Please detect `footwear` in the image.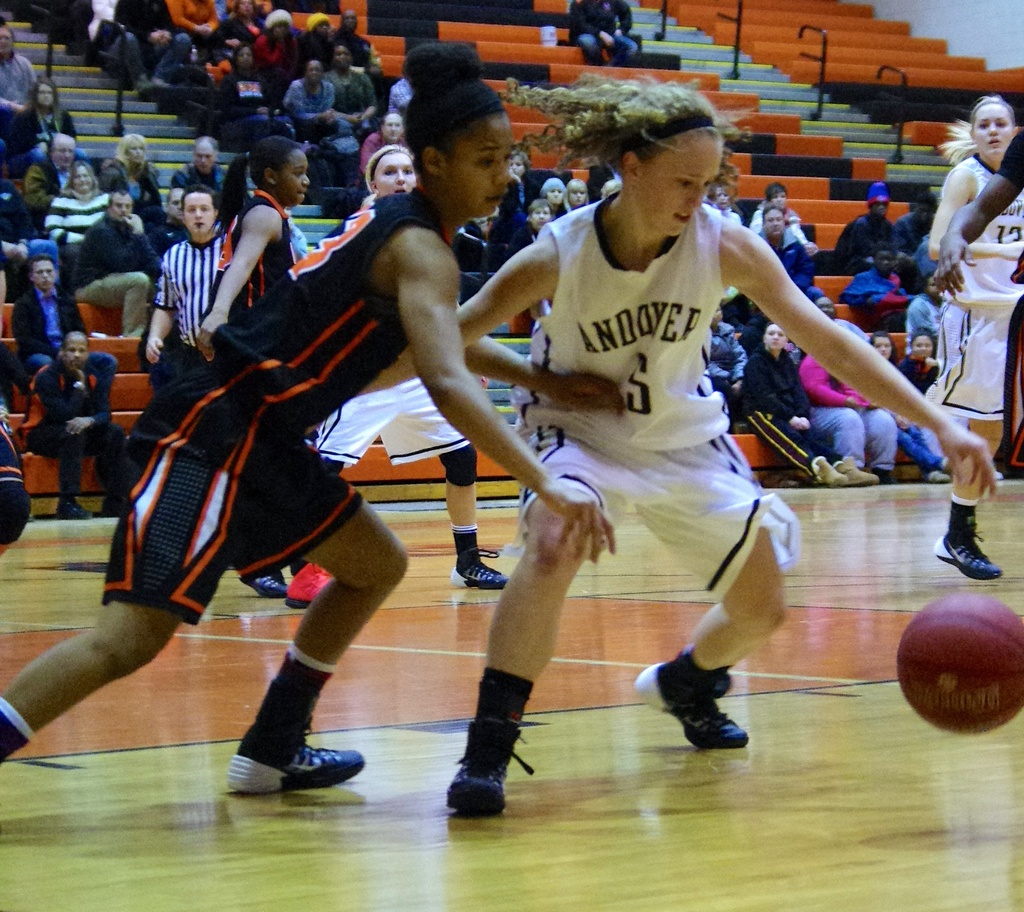
(left=447, top=726, right=533, bottom=817).
